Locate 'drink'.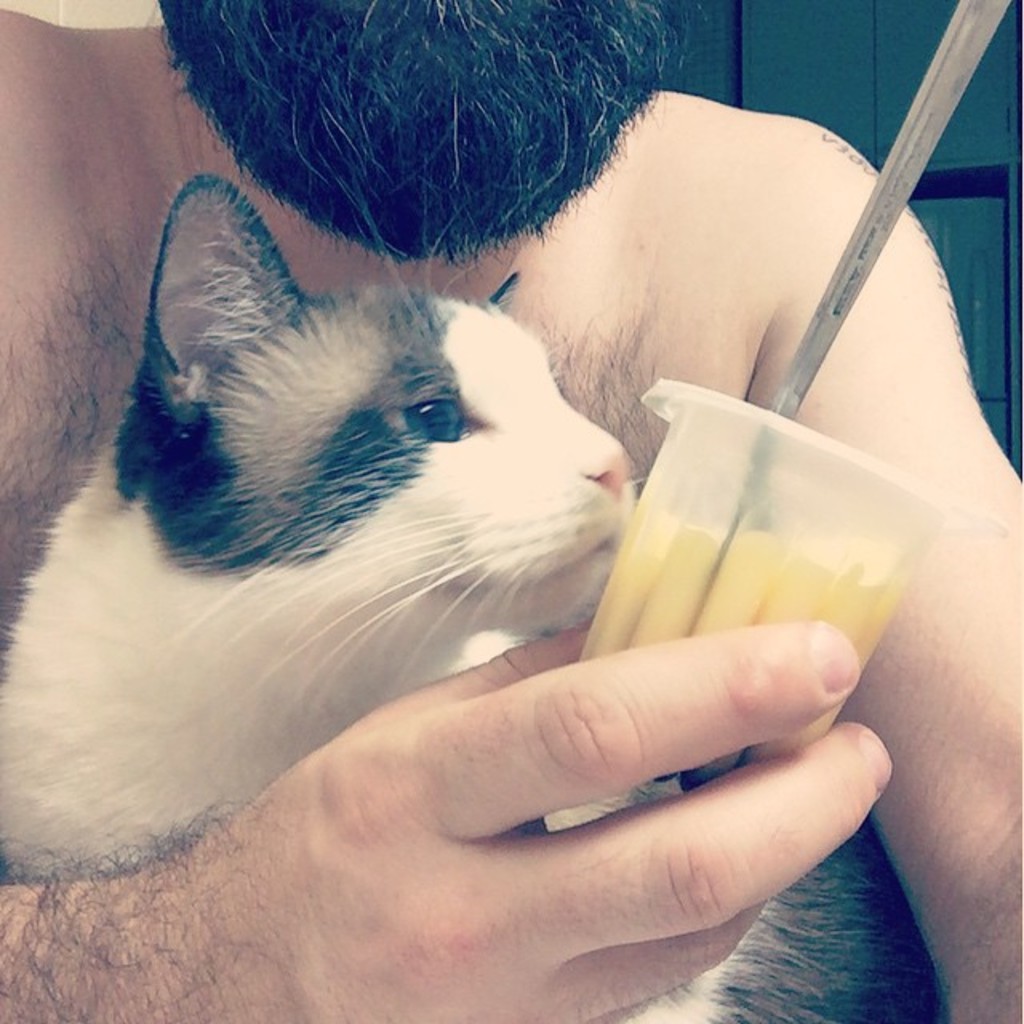
Bounding box: l=568, t=501, r=912, b=782.
